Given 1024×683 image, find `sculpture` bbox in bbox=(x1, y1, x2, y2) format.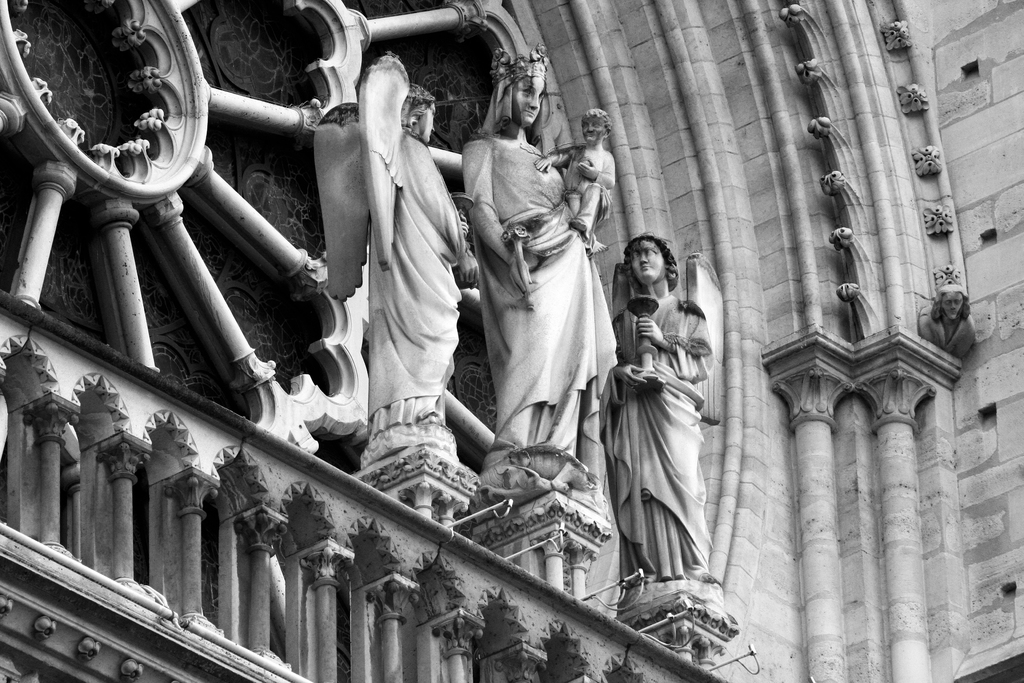
bbox=(534, 104, 612, 235).
